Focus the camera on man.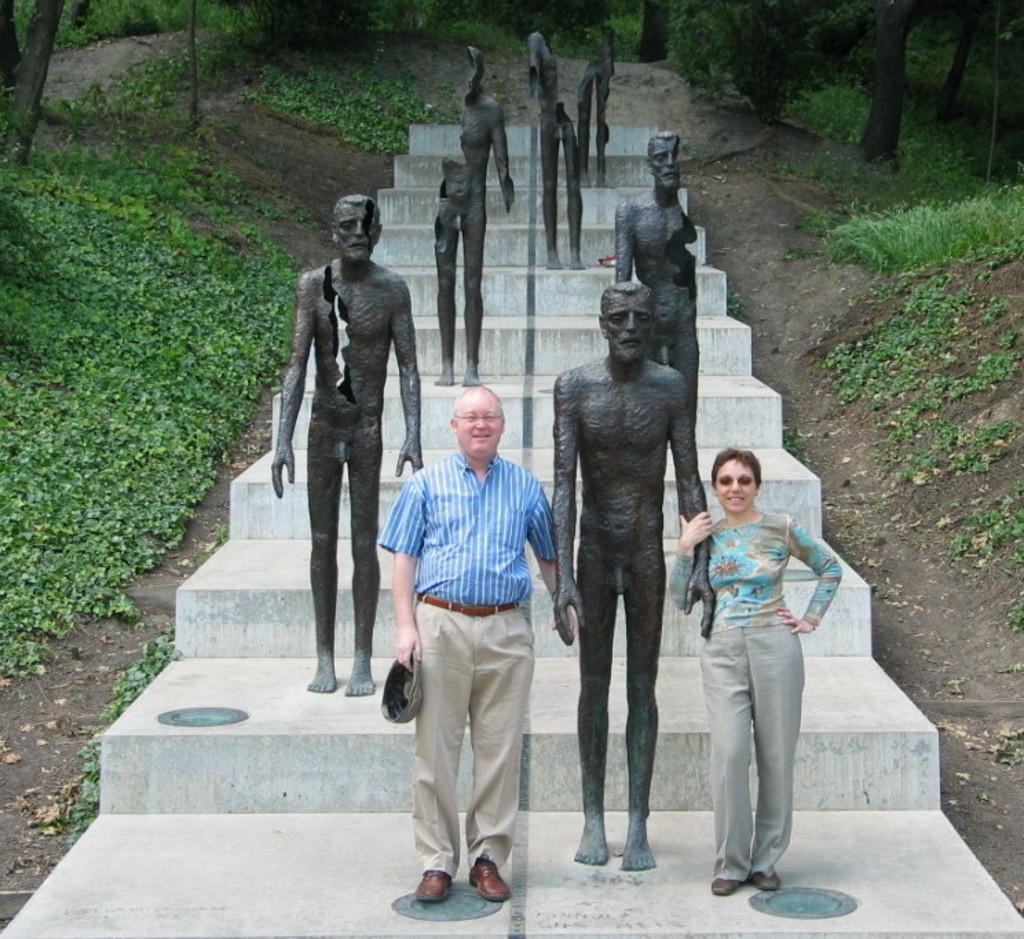
Focus region: 388:348:564:914.
